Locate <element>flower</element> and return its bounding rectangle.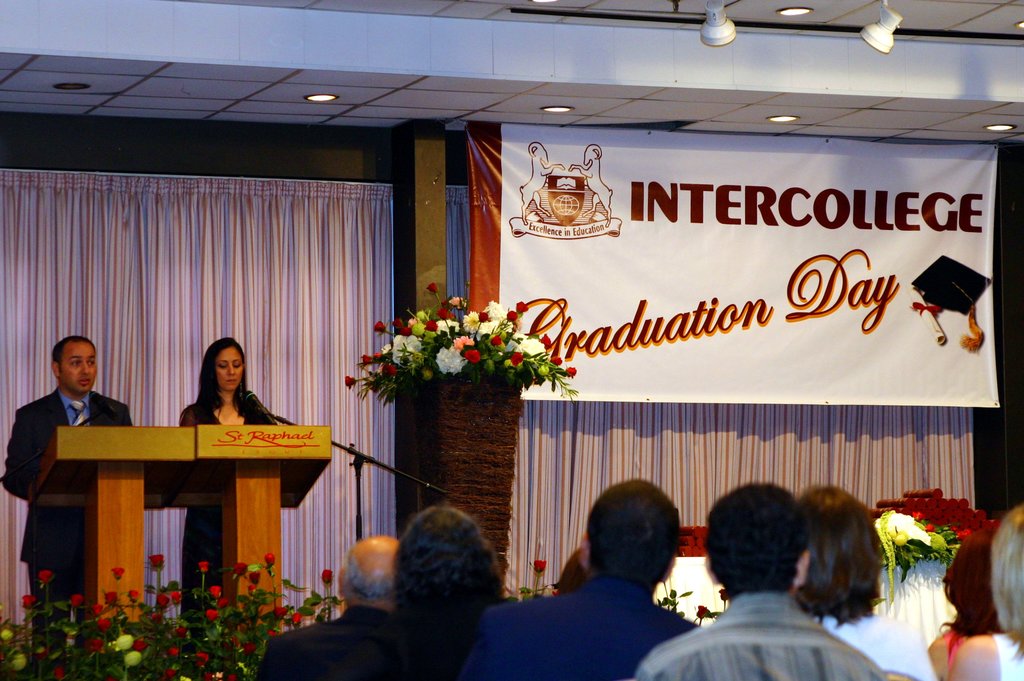
bbox=(511, 352, 525, 367).
